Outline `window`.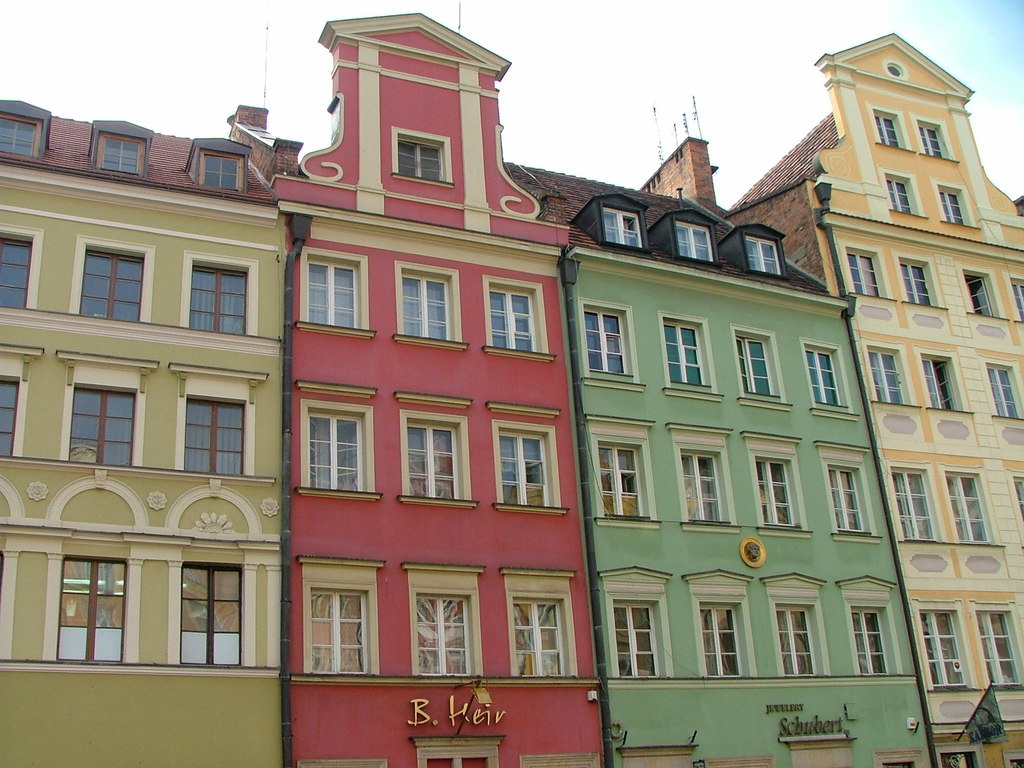
Outline: bbox(843, 244, 883, 295).
